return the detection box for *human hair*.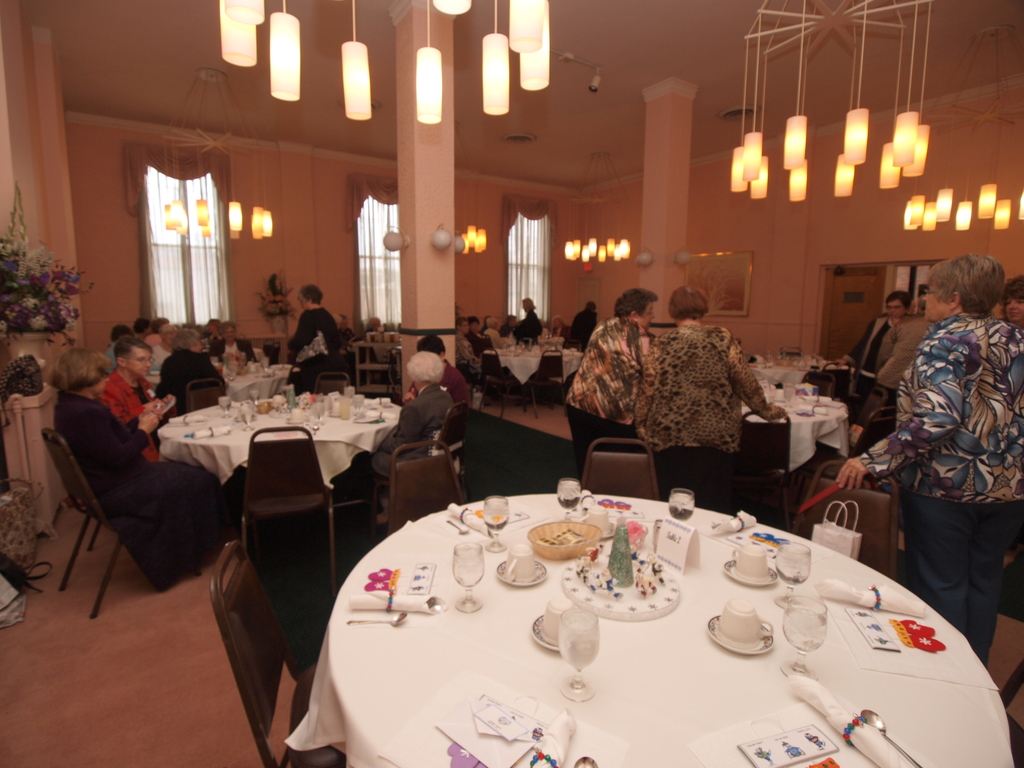
bbox=(883, 288, 912, 312).
